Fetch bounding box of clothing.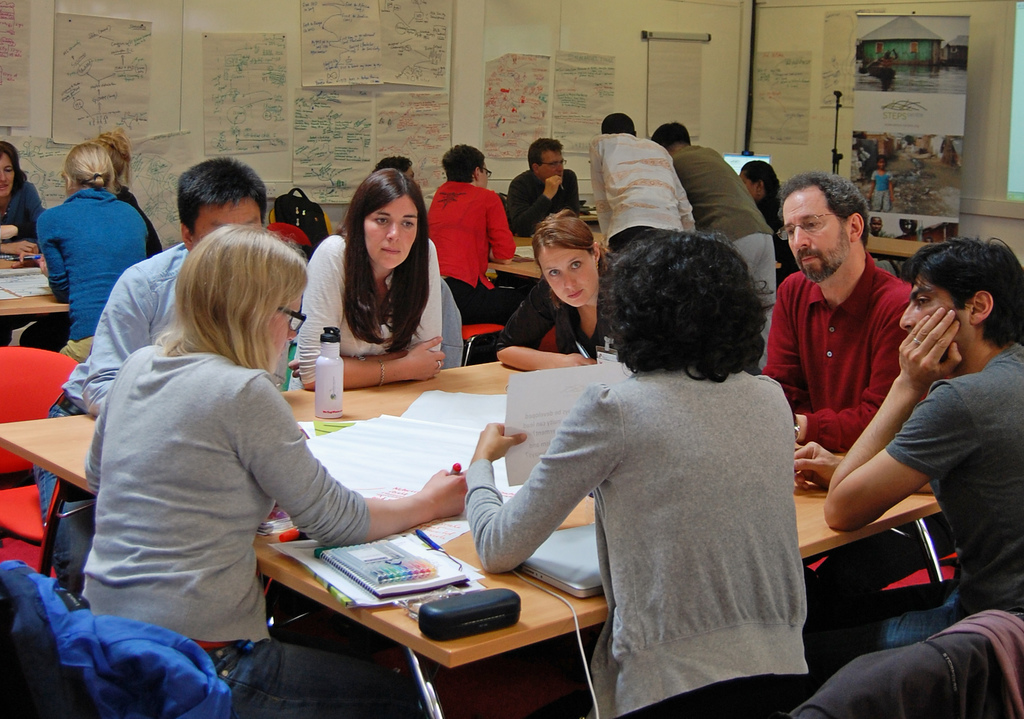
Bbox: x1=757, y1=199, x2=799, y2=287.
